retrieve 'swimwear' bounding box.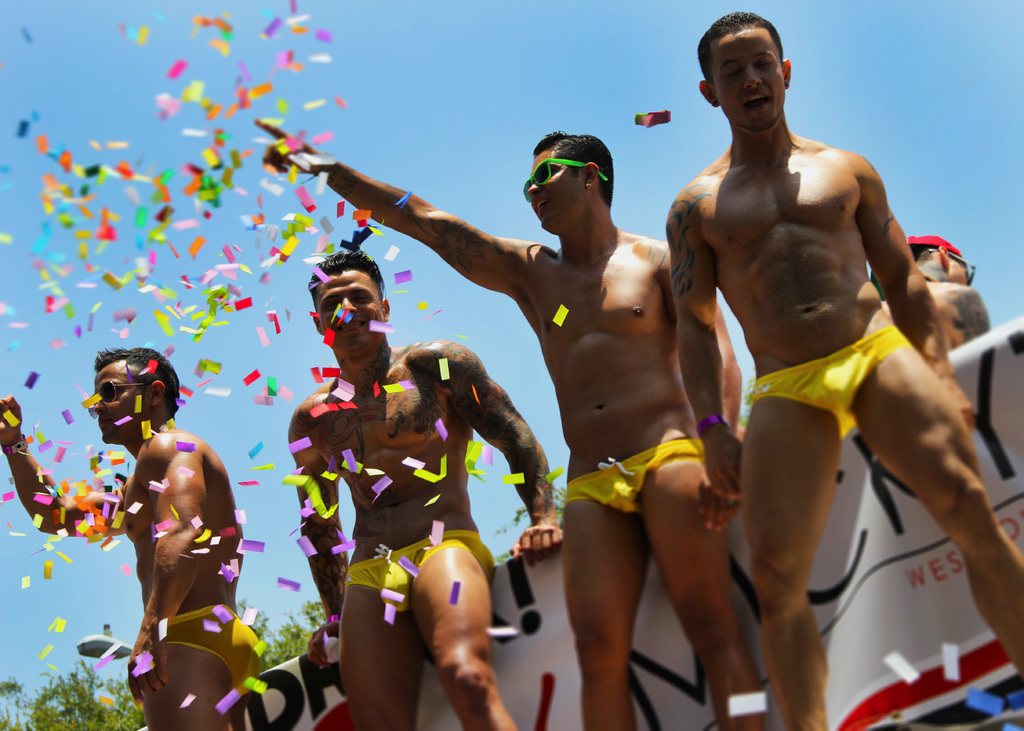
Bounding box: bbox=[159, 599, 269, 700].
